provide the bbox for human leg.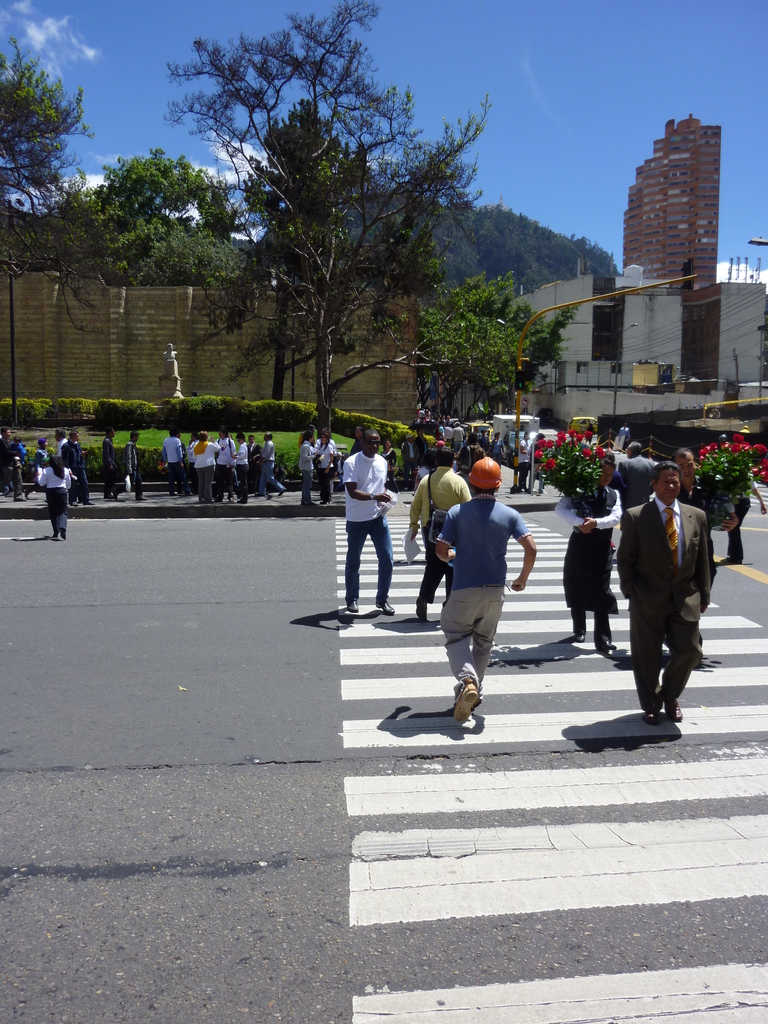
crop(338, 518, 371, 612).
